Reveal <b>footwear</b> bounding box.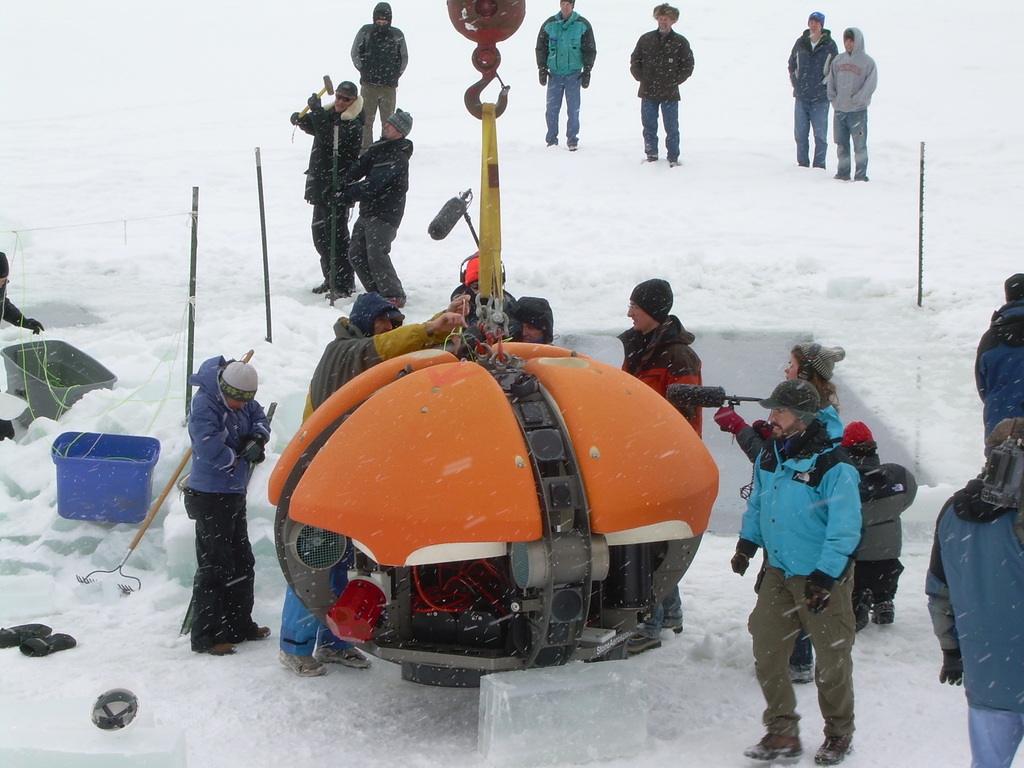
Revealed: box(747, 733, 804, 767).
